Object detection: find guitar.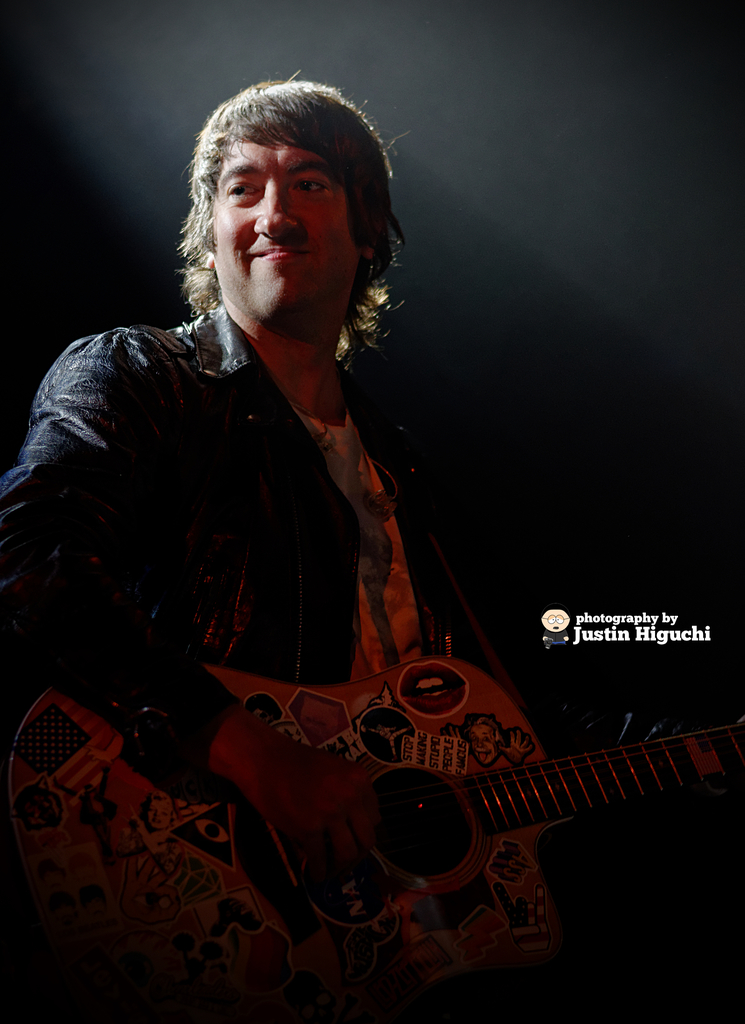
[x1=3, y1=641, x2=744, y2=1023].
